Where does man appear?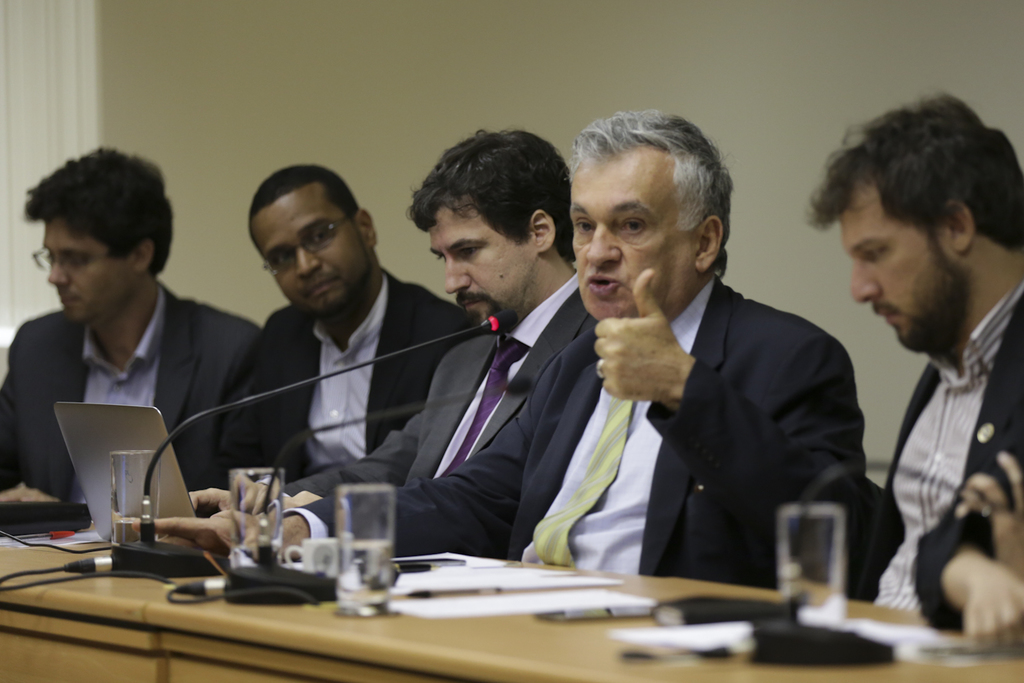
Appears at [left=193, top=133, right=595, bottom=557].
